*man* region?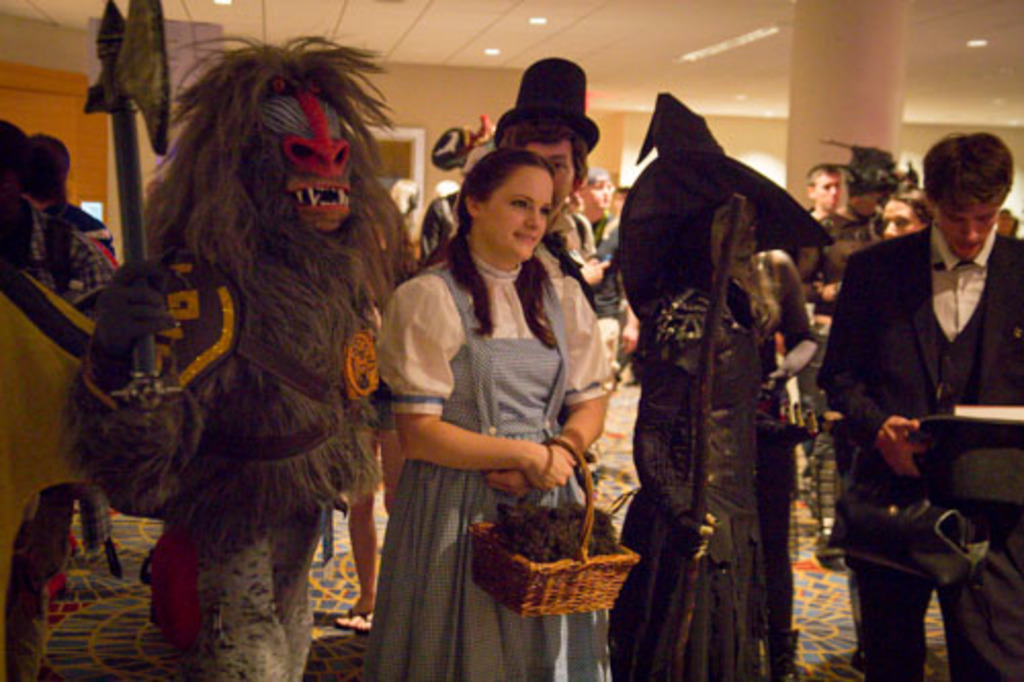
(801, 166, 850, 221)
